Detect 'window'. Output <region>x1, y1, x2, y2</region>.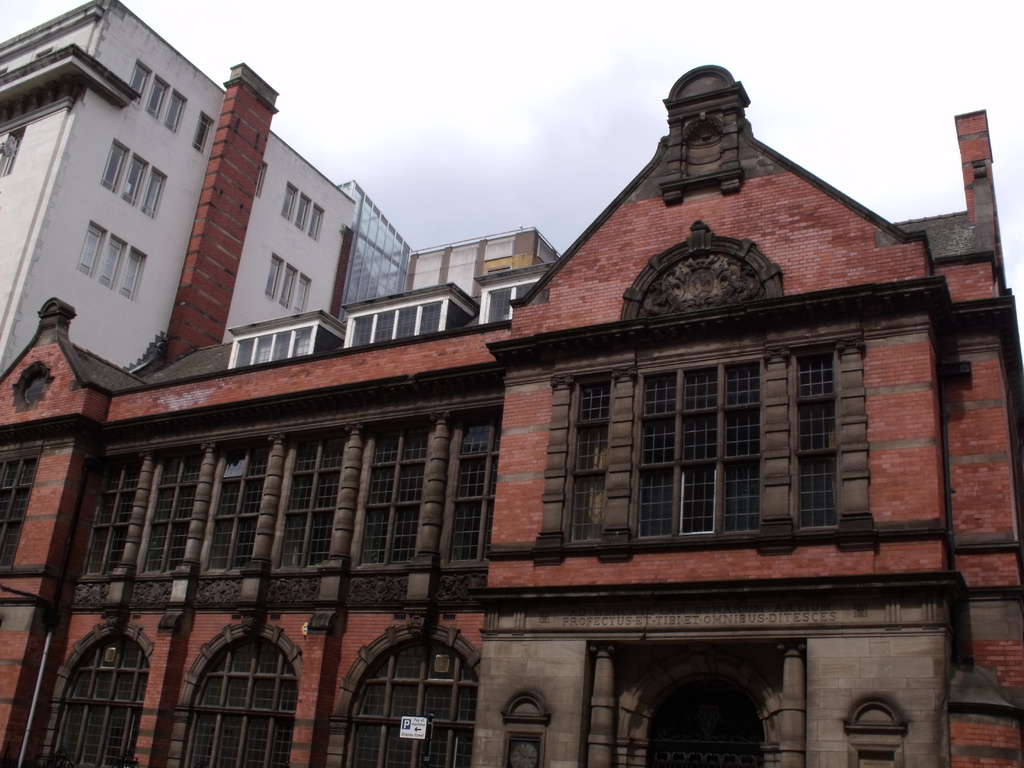
<region>0, 446, 43, 576</region>.
